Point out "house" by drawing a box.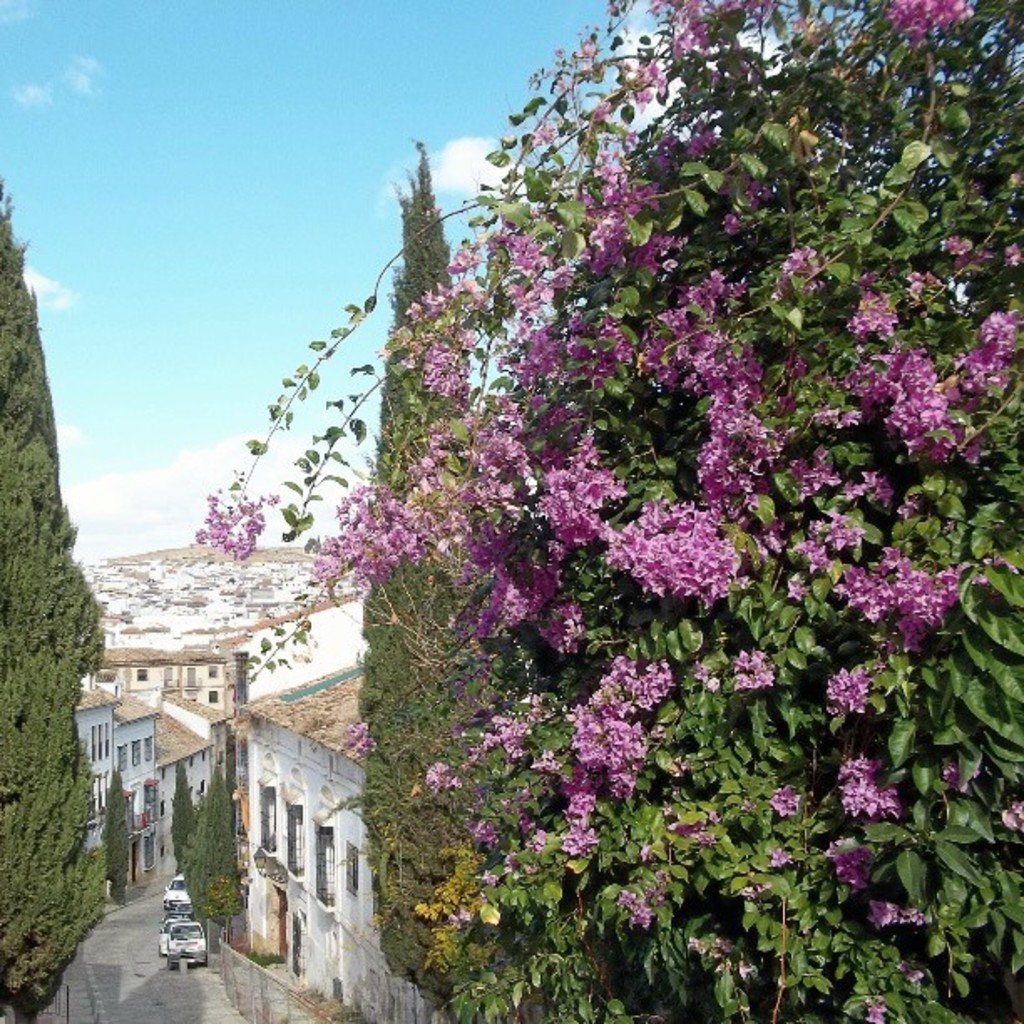
85, 653, 236, 724.
